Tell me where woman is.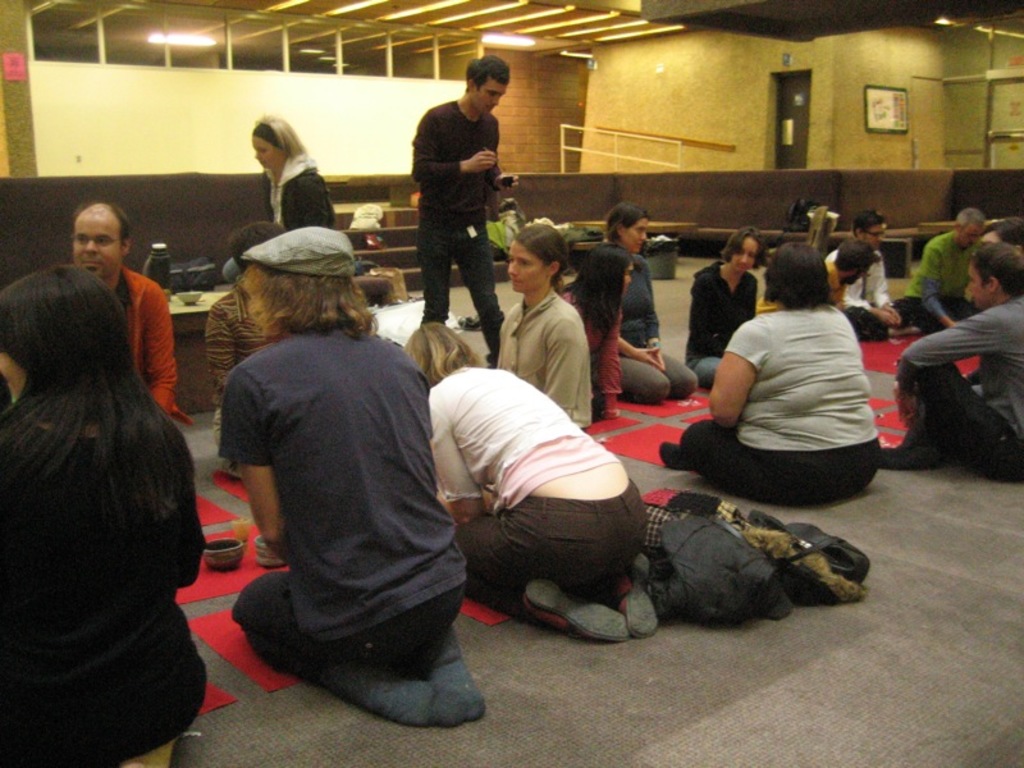
woman is at (216,233,488,722).
